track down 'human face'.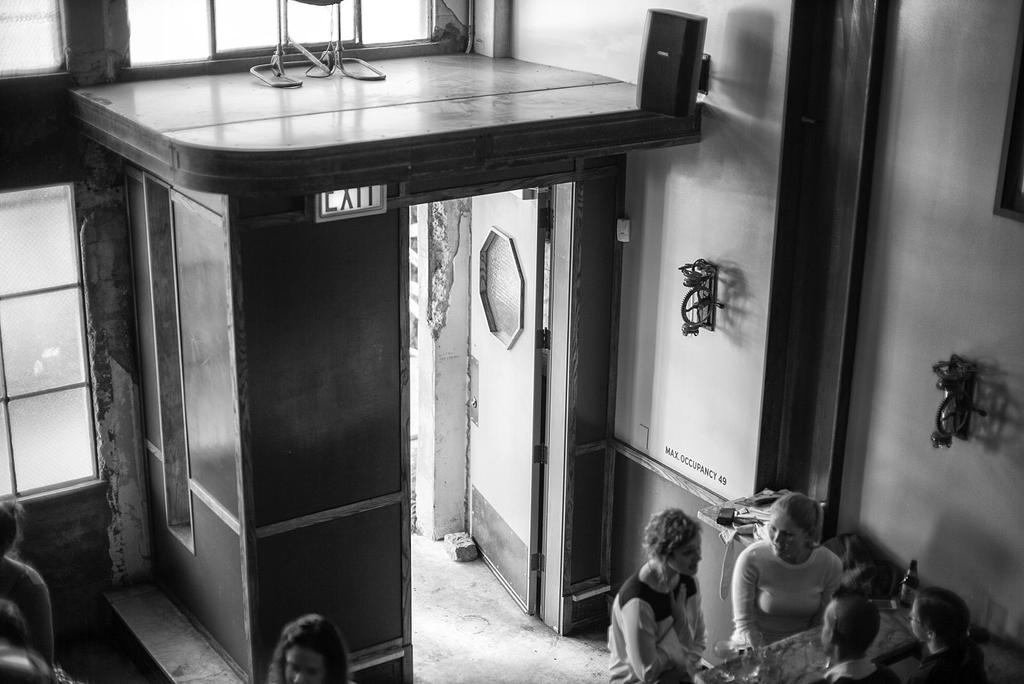
Tracked to {"left": 667, "top": 534, "right": 701, "bottom": 574}.
